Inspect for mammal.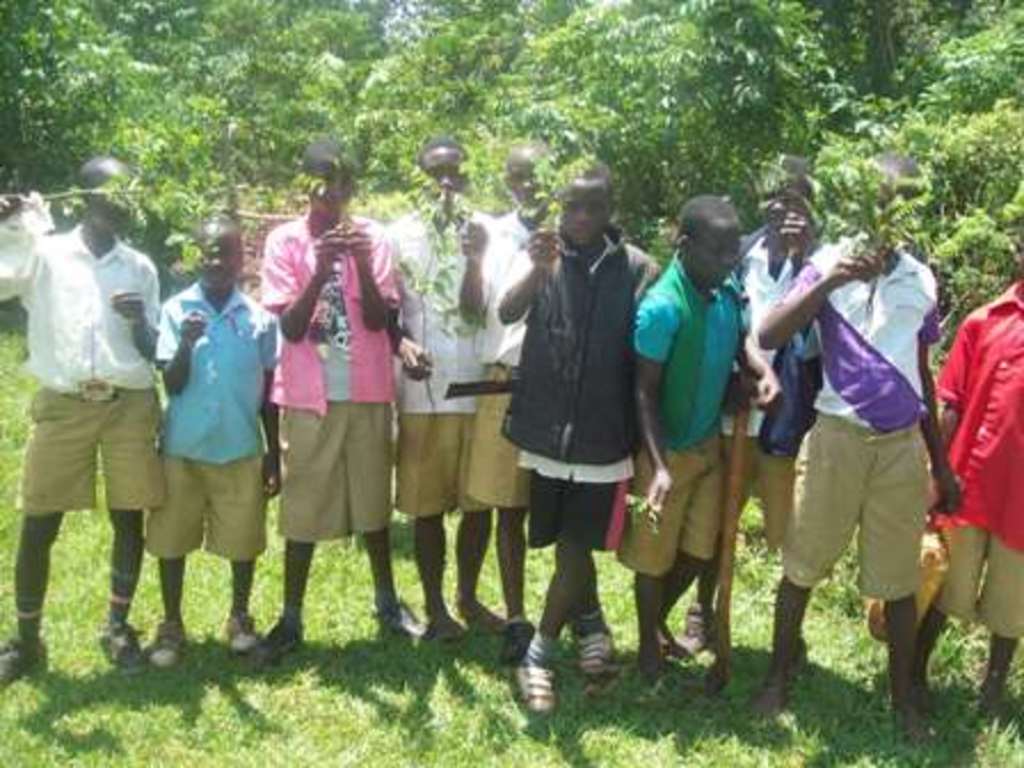
Inspection: x1=907 y1=270 x2=1022 y2=729.
